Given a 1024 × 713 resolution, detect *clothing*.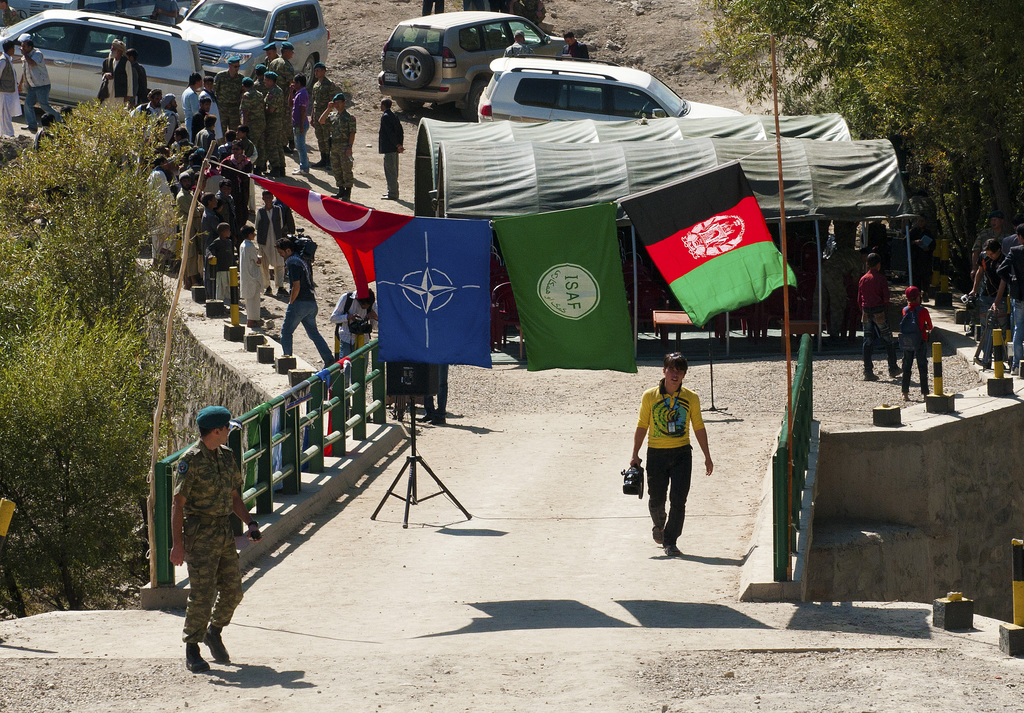
bbox=[373, 102, 406, 188].
